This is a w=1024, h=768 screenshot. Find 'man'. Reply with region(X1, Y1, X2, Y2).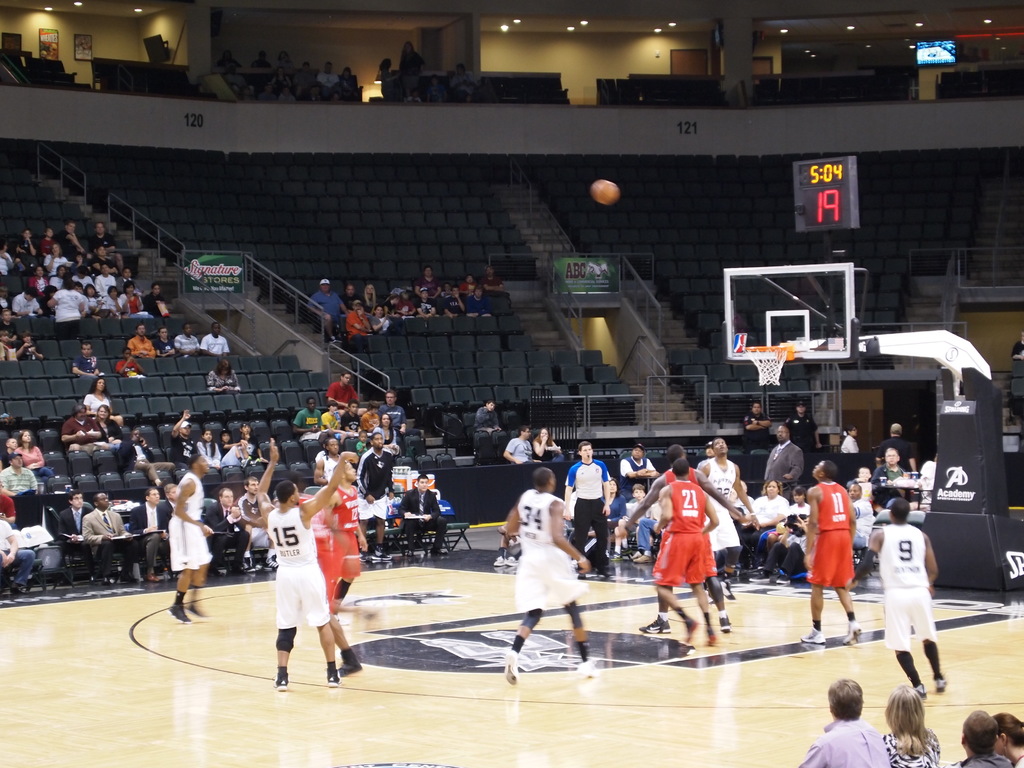
region(561, 442, 611, 580).
